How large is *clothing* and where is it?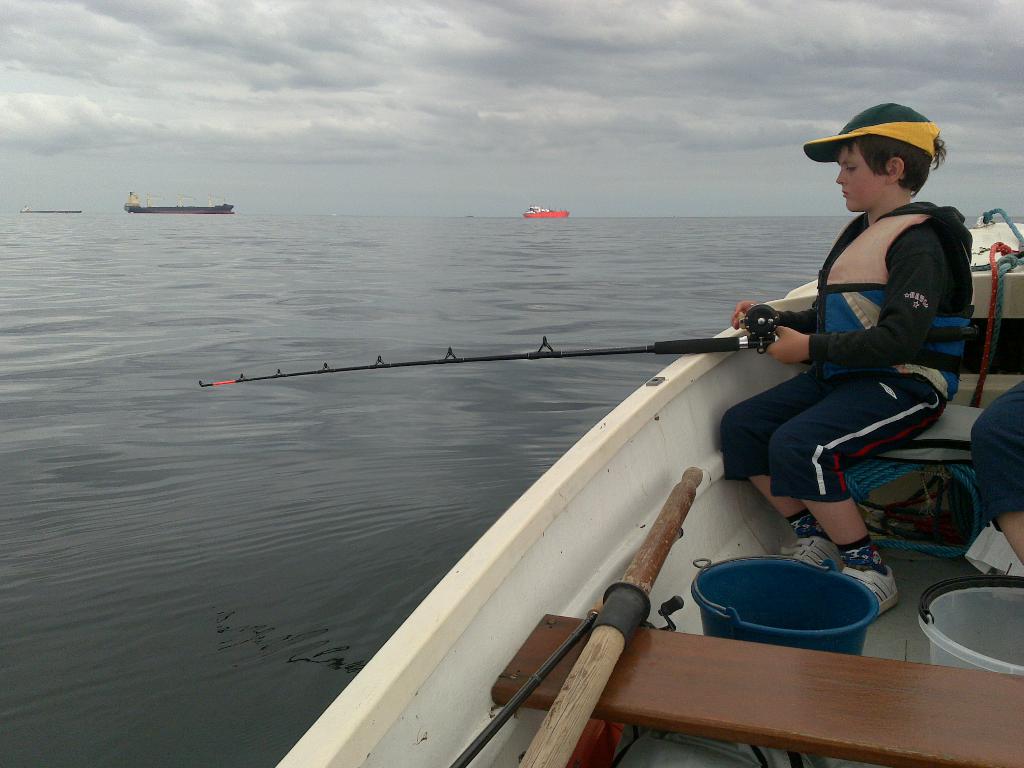
Bounding box: [730,181,958,514].
